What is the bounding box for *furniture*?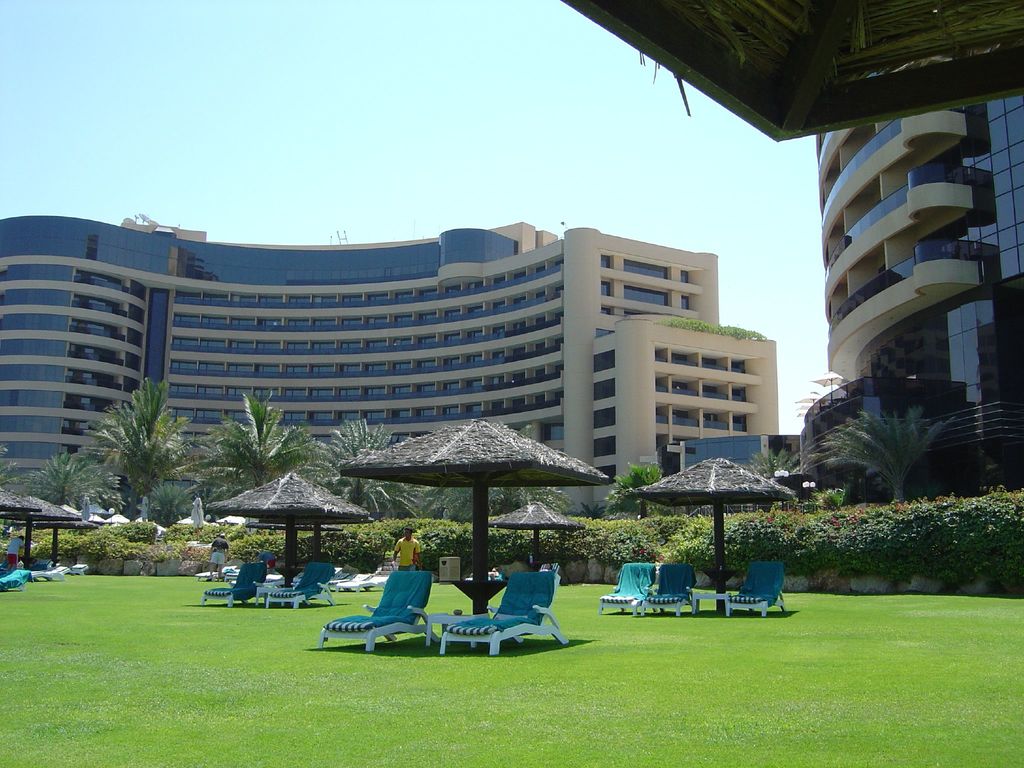
[490, 572, 501, 580].
